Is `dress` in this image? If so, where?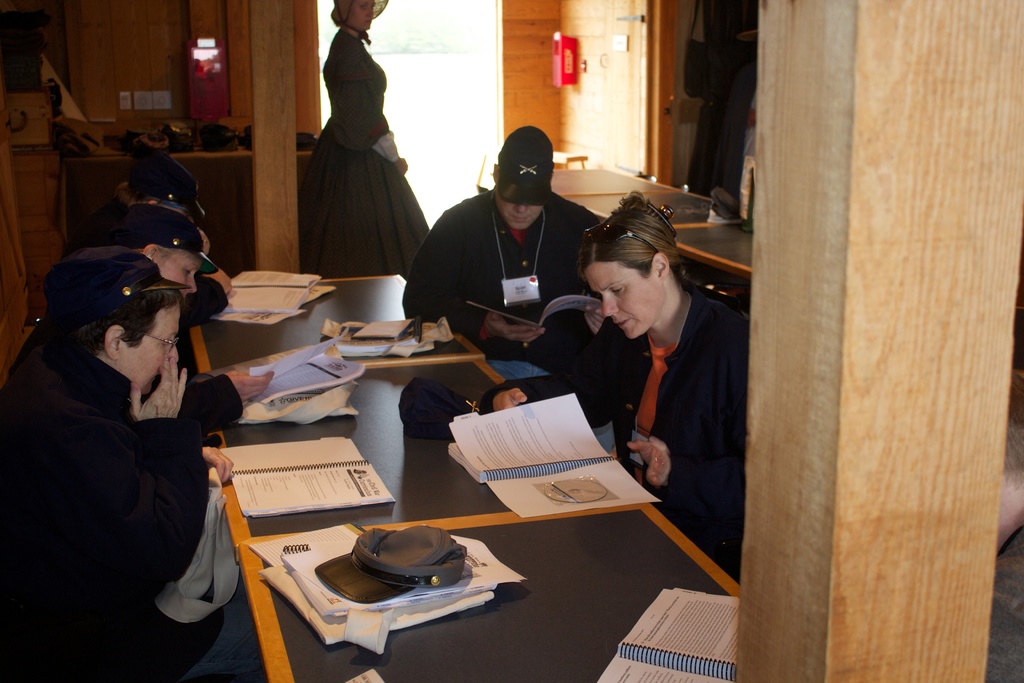
Yes, at detection(299, 26, 430, 318).
